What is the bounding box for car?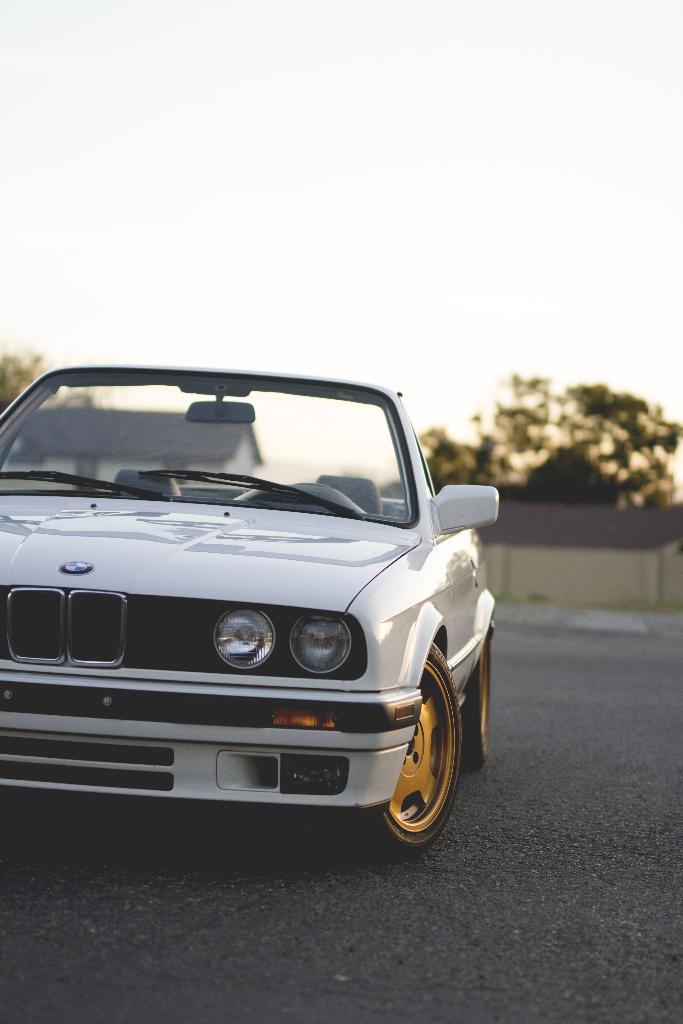
BBox(0, 369, 500, 860).
